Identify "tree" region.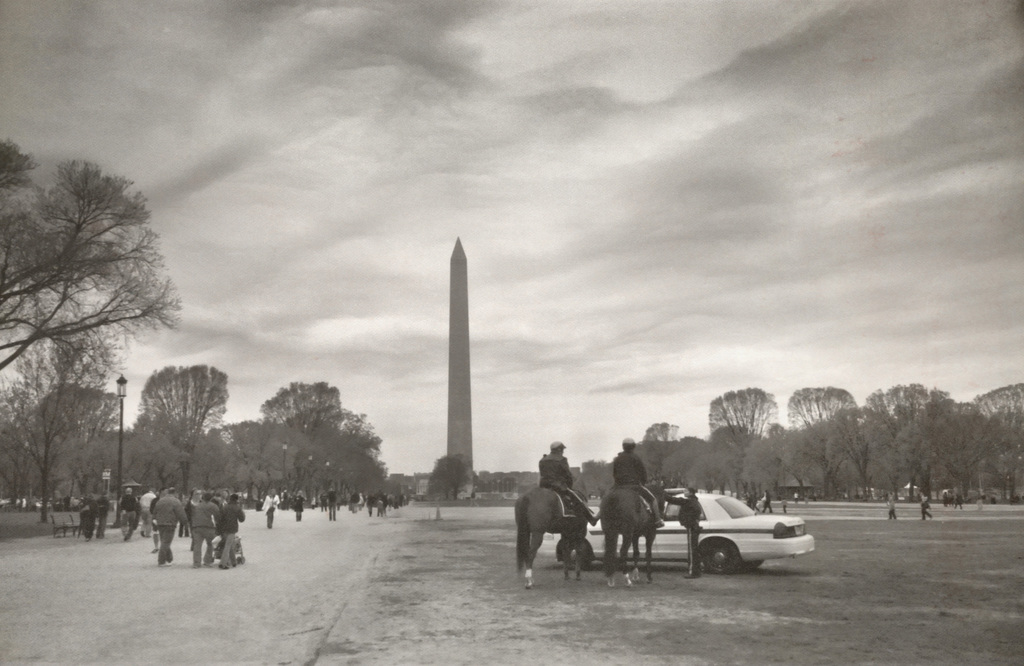
Region: l=913, t=397, r=998, b=503.
